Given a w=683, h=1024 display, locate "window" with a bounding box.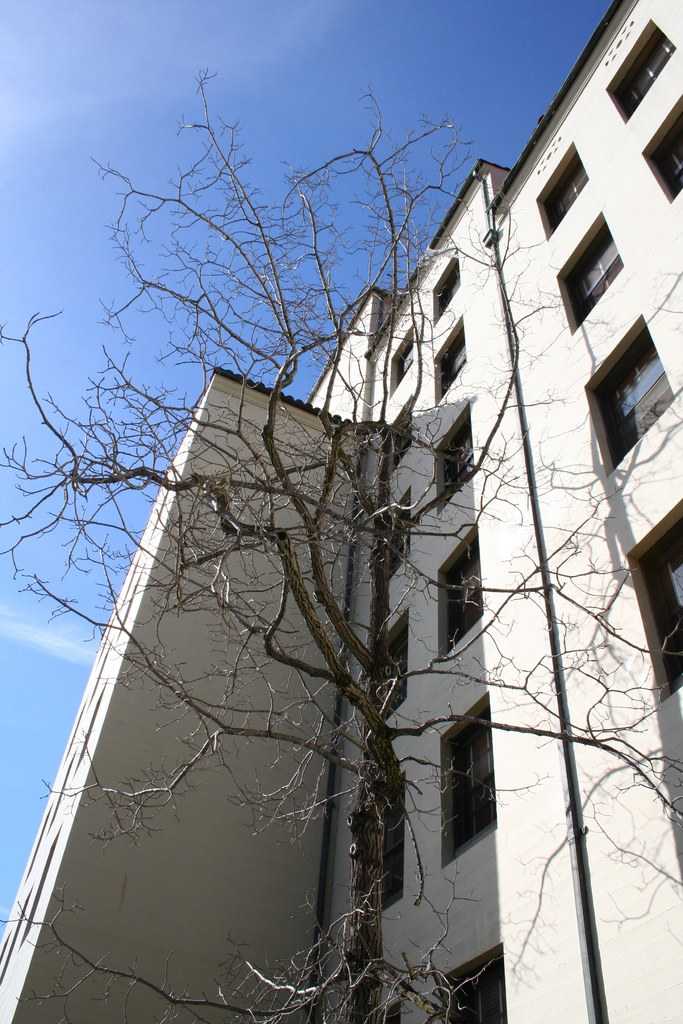
Located: BBox(604, 16, 671, 120).
